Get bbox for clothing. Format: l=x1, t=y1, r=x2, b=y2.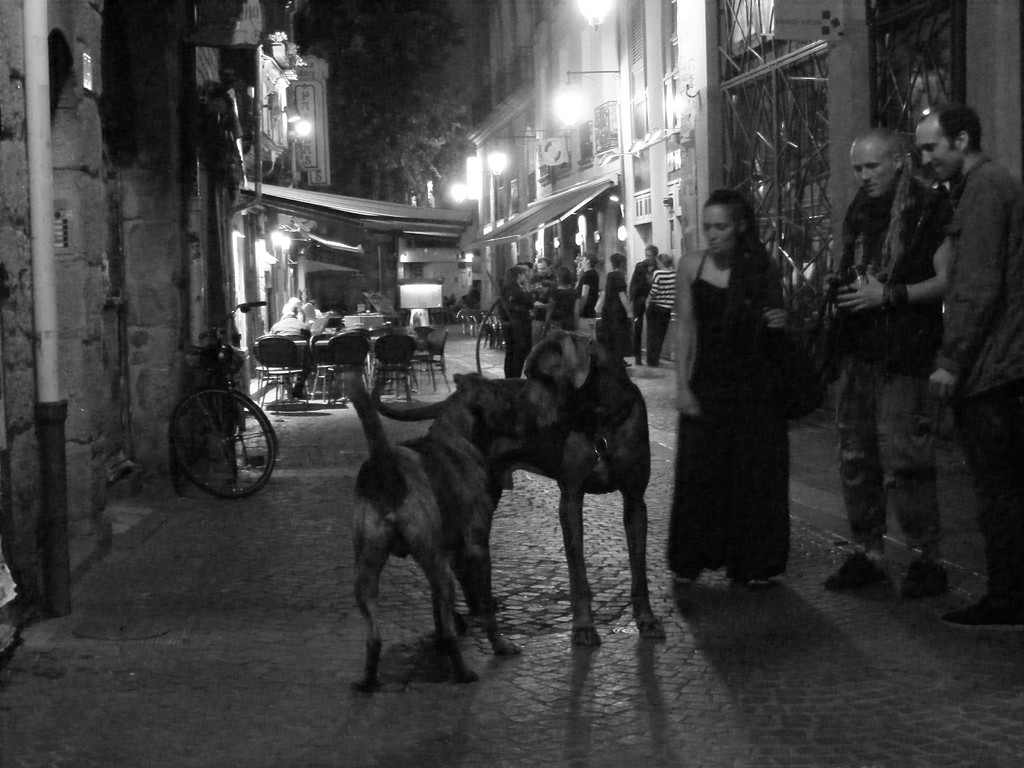
l=639, t=266, r=677, b=358.
